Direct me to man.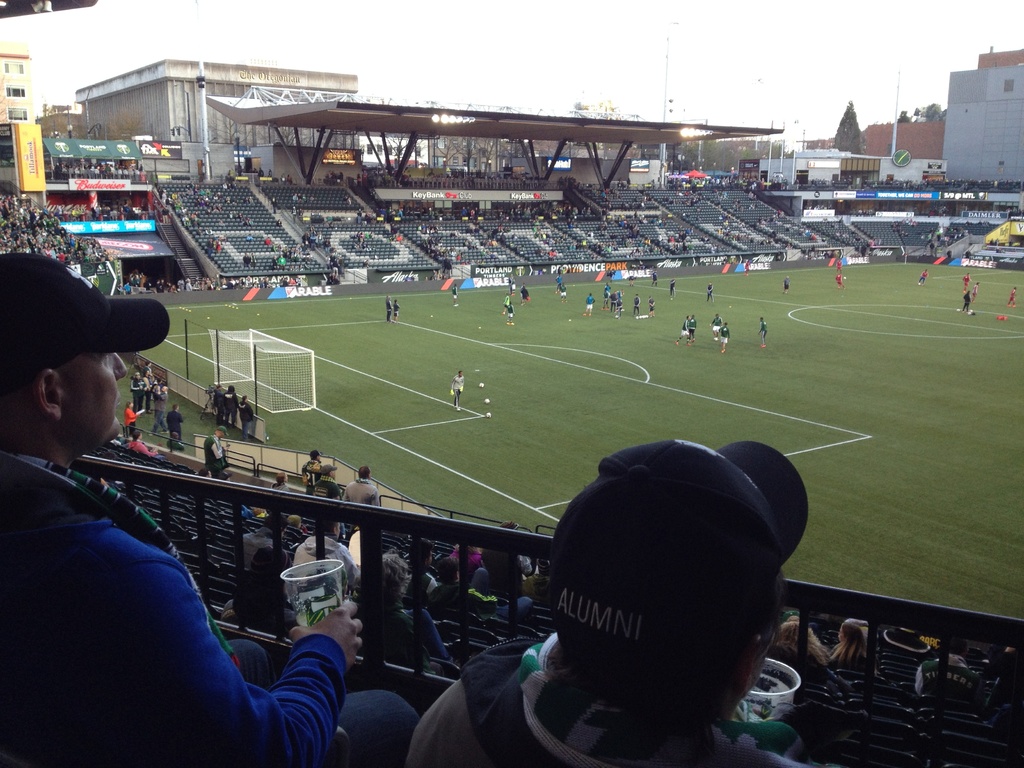
Direction: box=[364, 549, 445, 662].
